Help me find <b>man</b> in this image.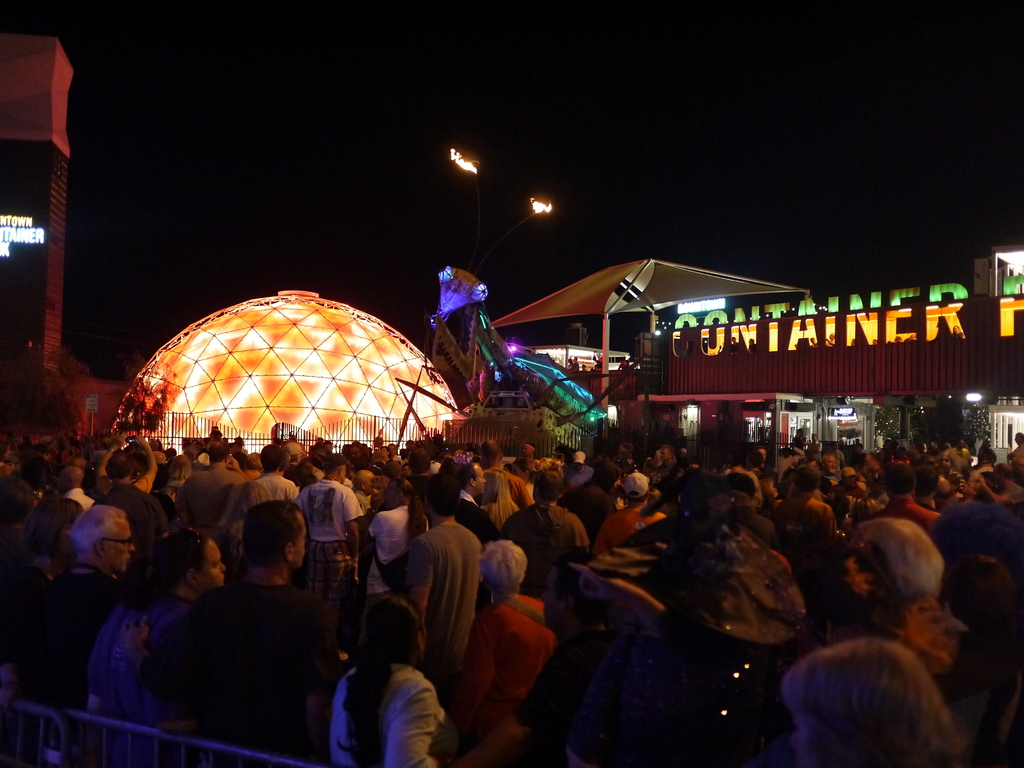
Found it: x1=387 y1=464 x2=486 y2=692.
